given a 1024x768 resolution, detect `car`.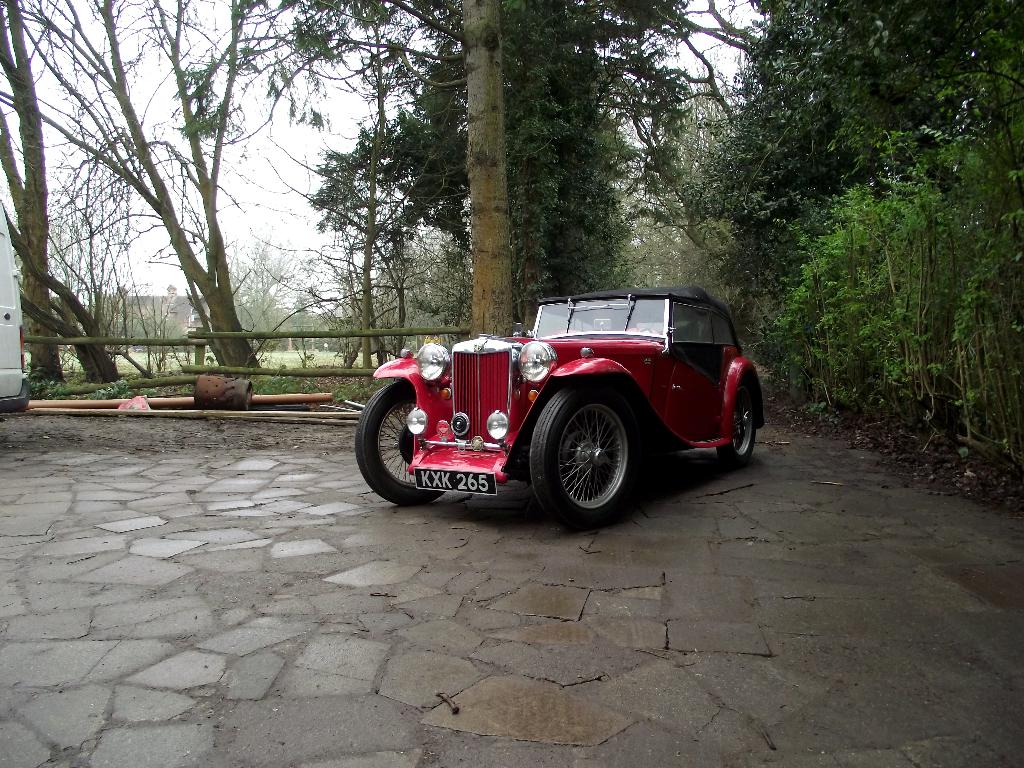
x1=353 y1=283 x2=780 y2=525.
